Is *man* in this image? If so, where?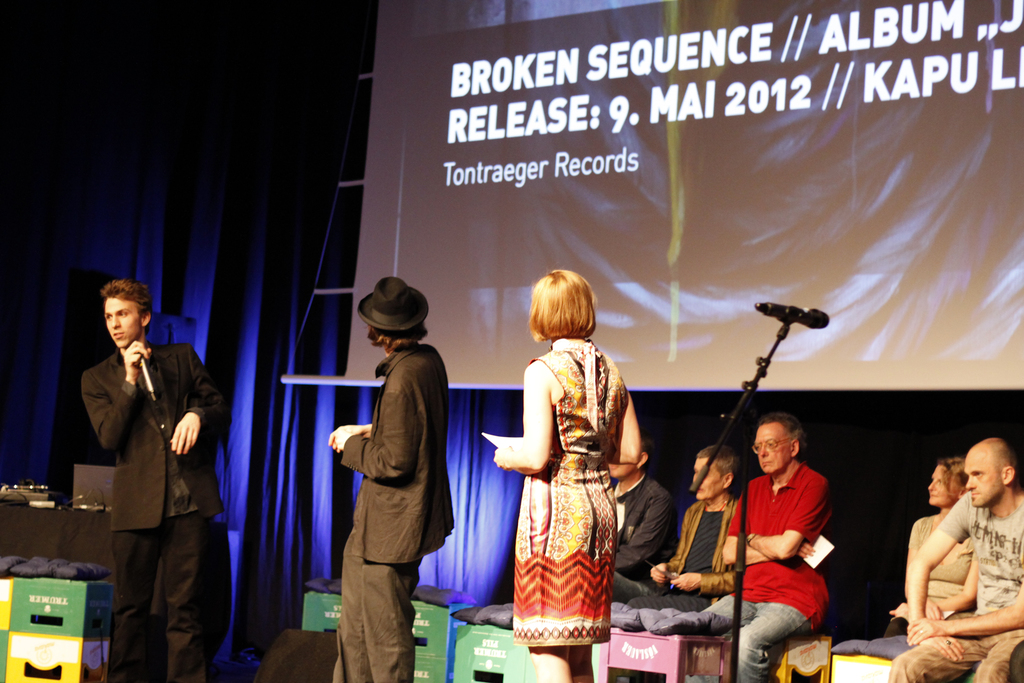
Yes, at rect(888, 440, 1023, 682).
